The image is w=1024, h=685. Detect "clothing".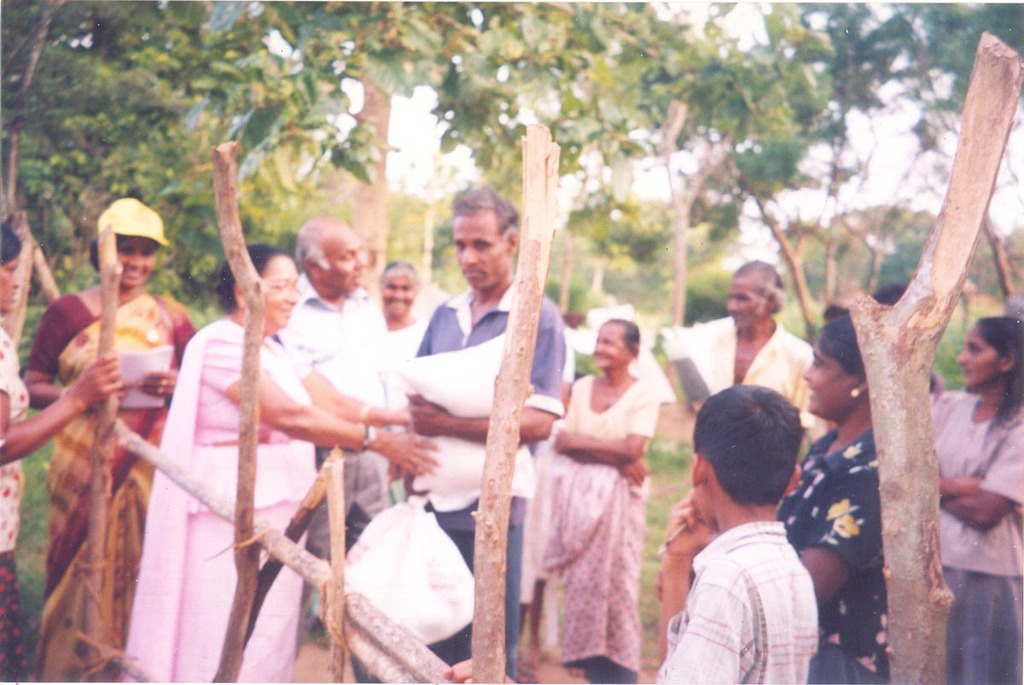
Detection: <region>655, 522, 820, 684</region>.
